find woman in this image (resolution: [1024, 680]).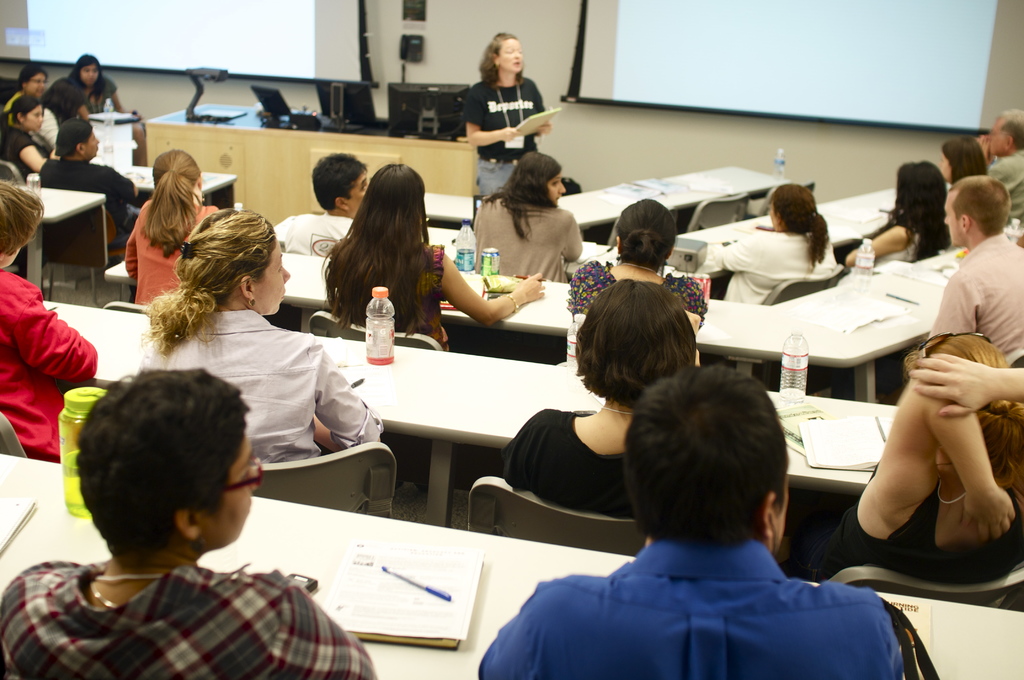
box(1, 95, 56, 181).
